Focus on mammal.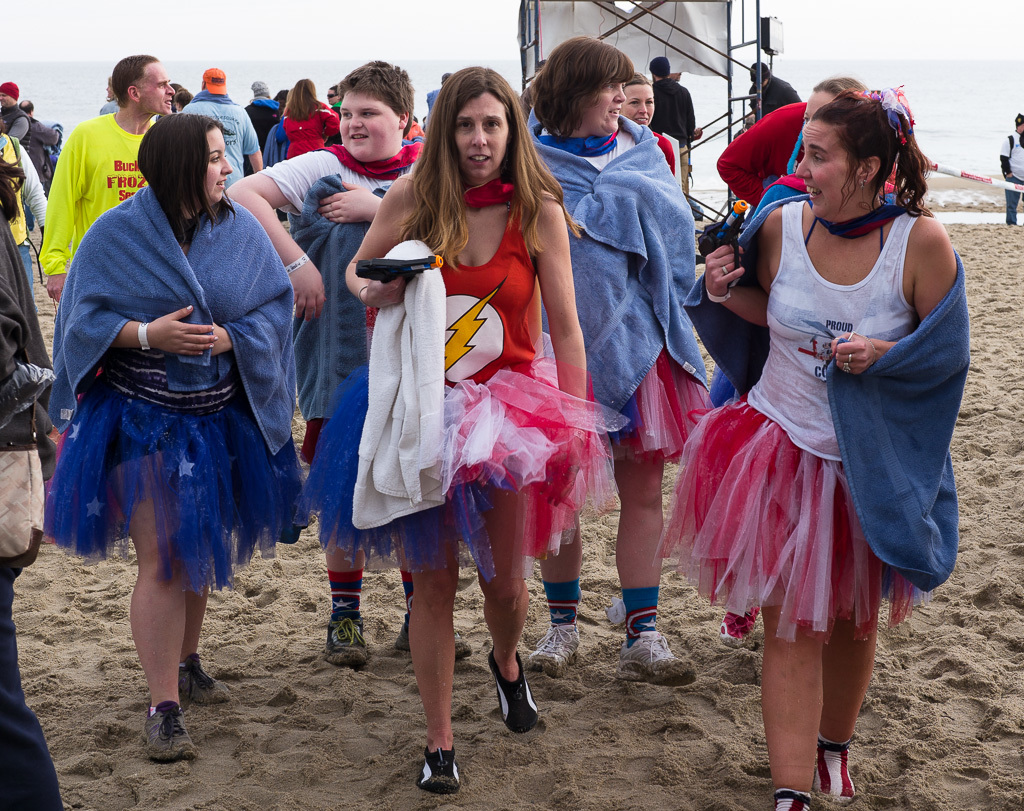
Focused at (181, 63, 263, 186).
